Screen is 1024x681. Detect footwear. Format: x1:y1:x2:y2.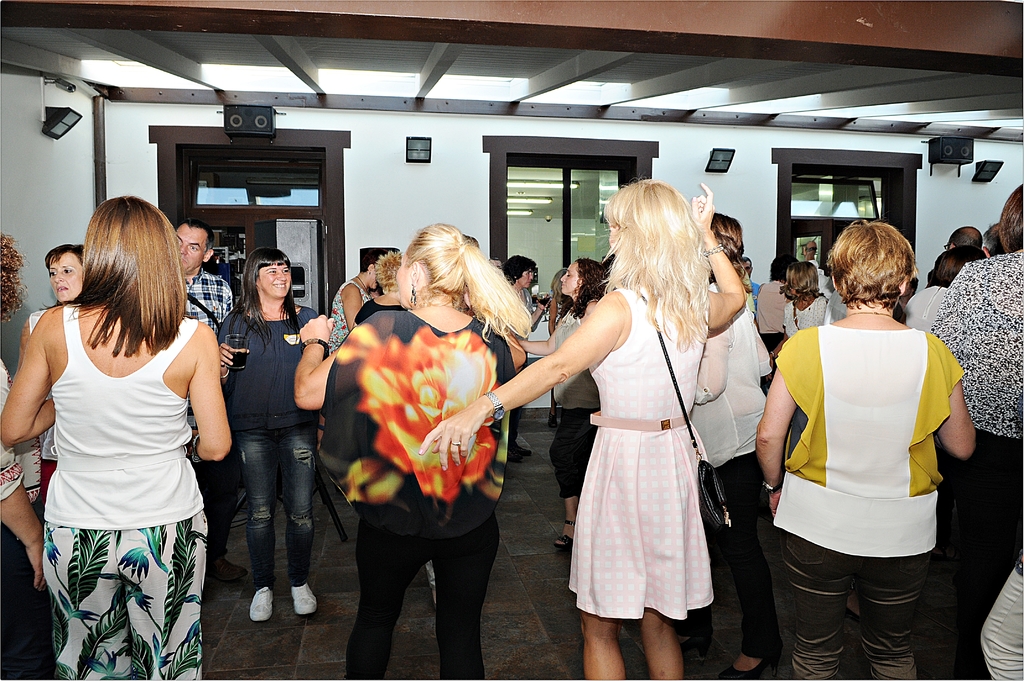
206:555:248:584.
